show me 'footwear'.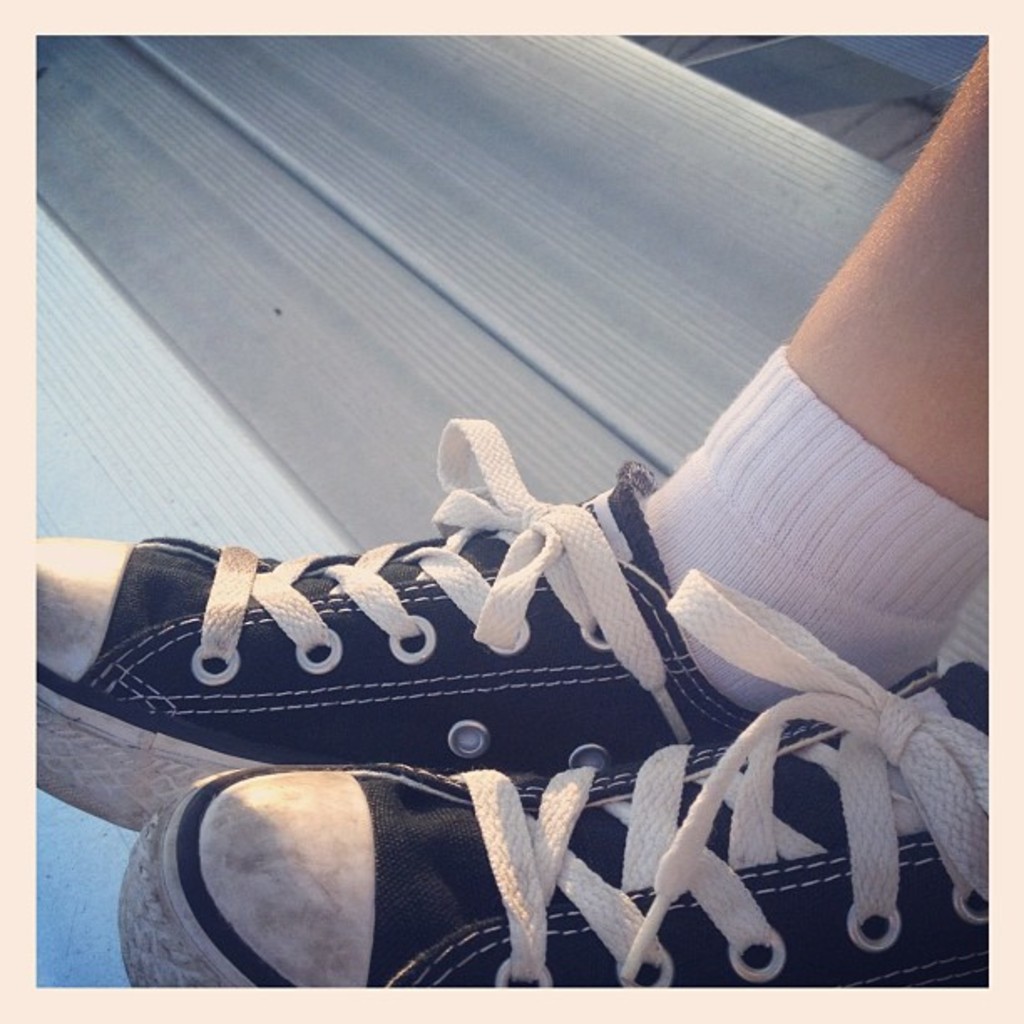
'footwear' is here: 25 402 952 838.
